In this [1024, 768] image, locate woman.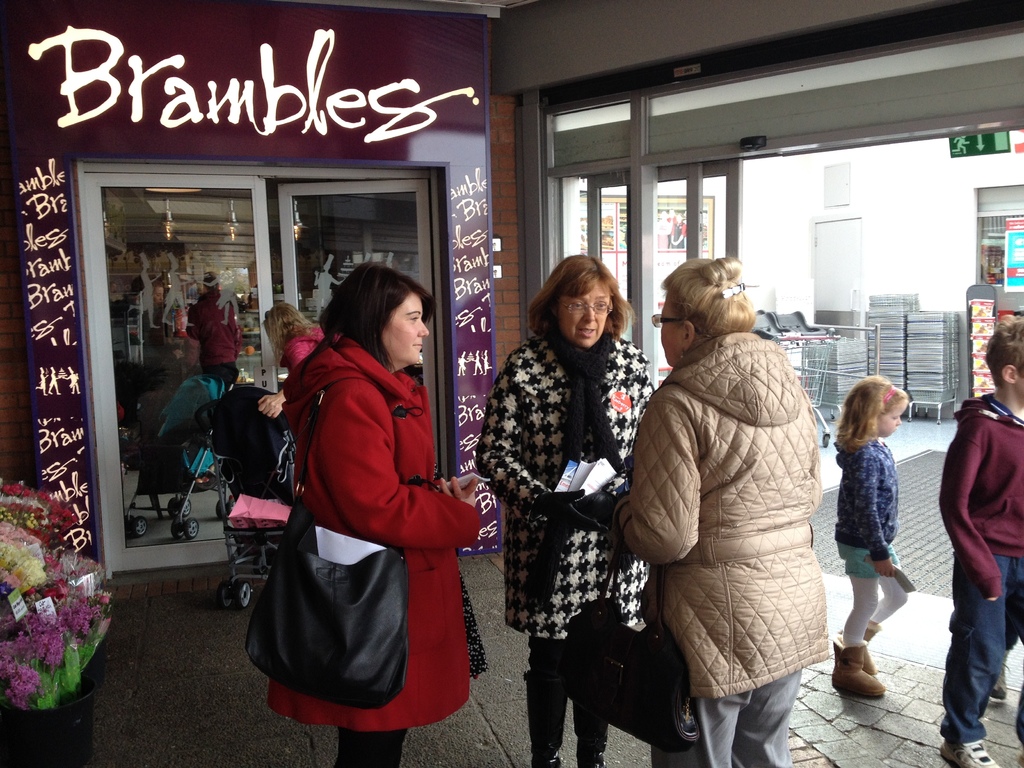
Bounding box: crop(251, 301, 324, 420).
